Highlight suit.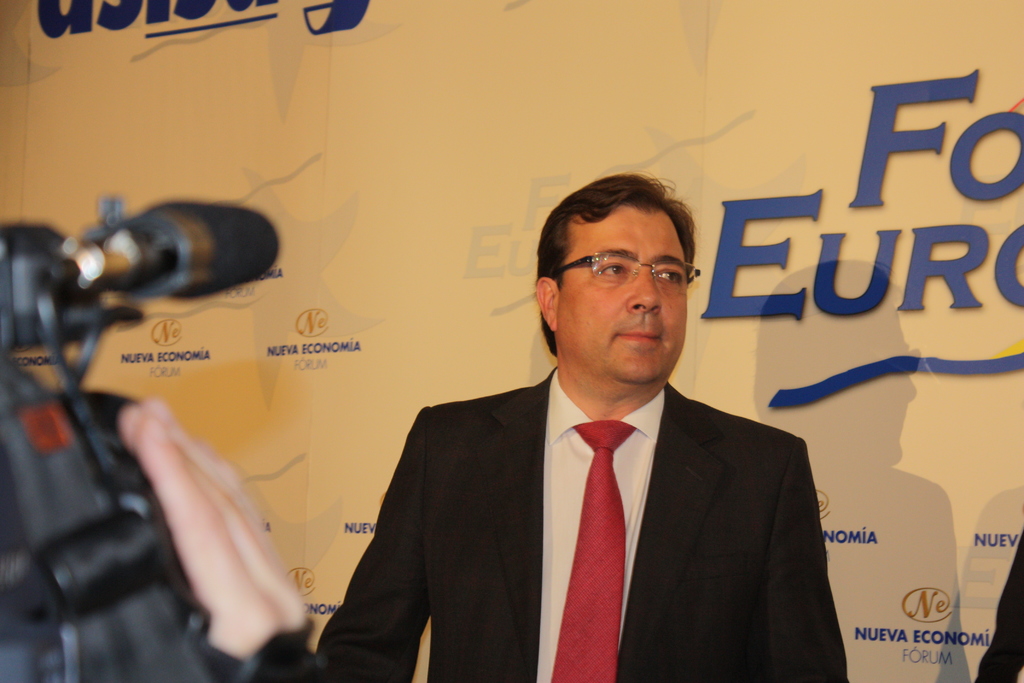
Highlighted region: select_region(314, 360, 852, 682).
